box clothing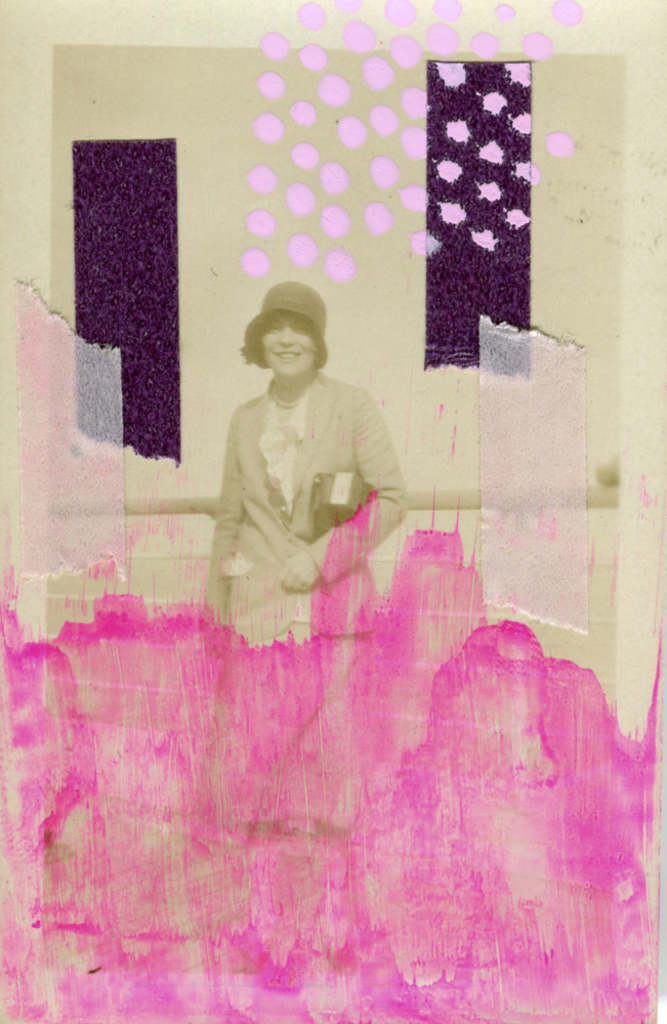
Rect(202, 346, 407, 608)
